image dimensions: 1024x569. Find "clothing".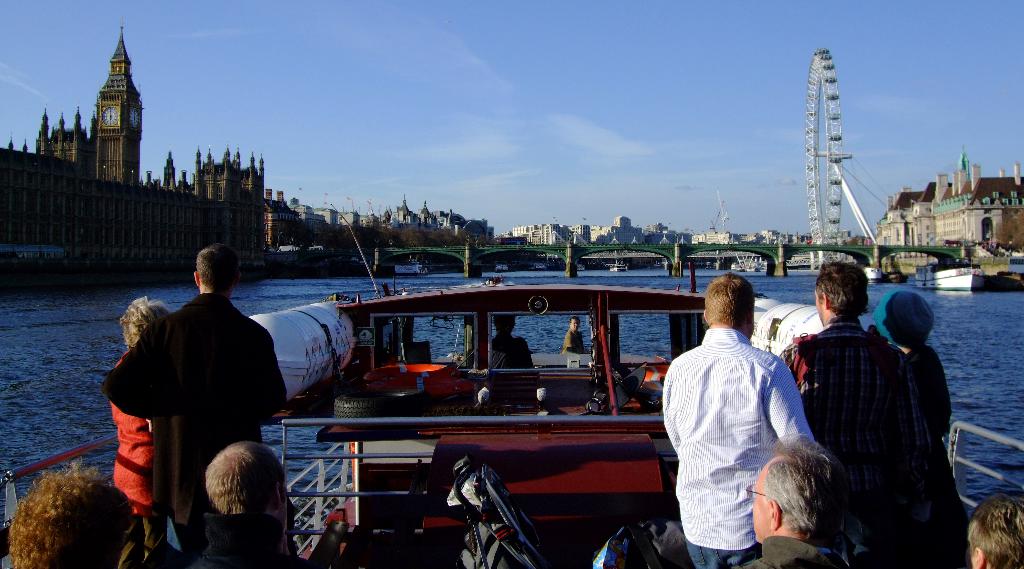
bbox=[92, 290, 283, 562].
